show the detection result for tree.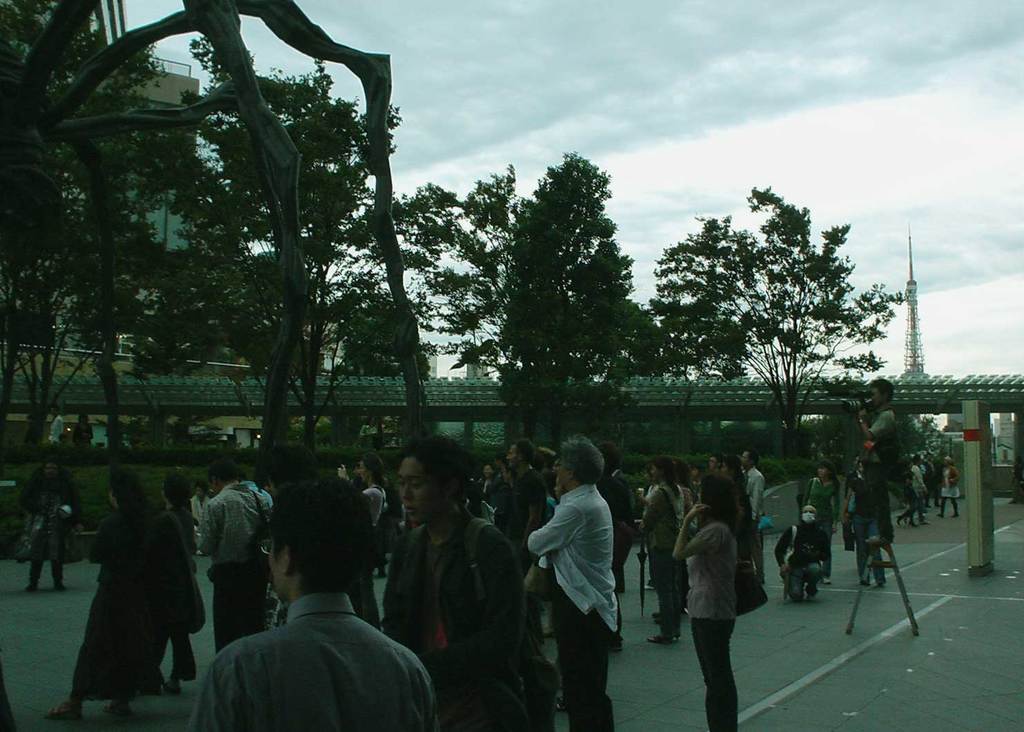
{"left": 794, "top": 415, "right": 849, "bottom": 464}.
